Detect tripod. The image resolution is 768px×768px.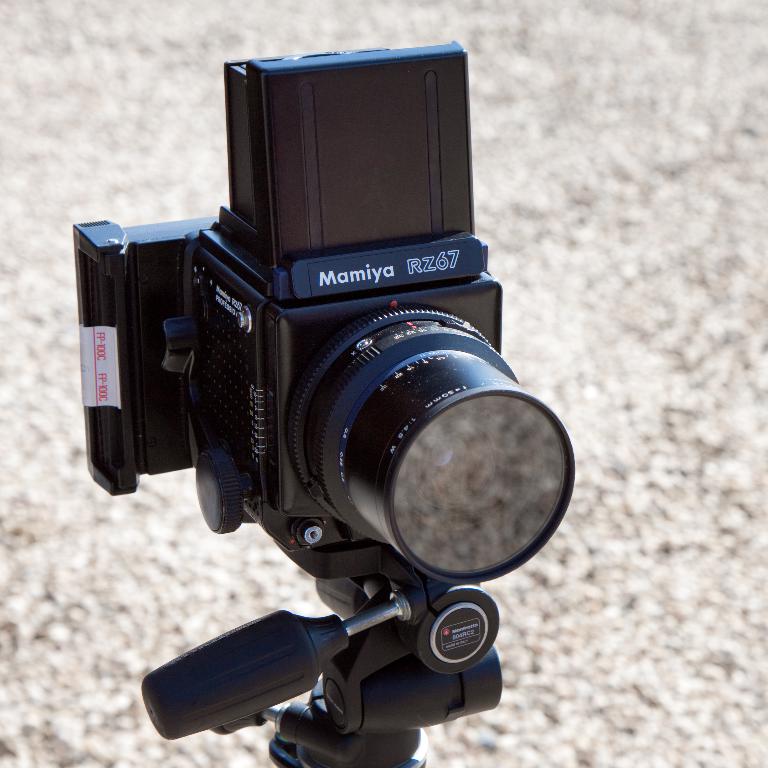
bbox=(136, 581, 504, 767).
